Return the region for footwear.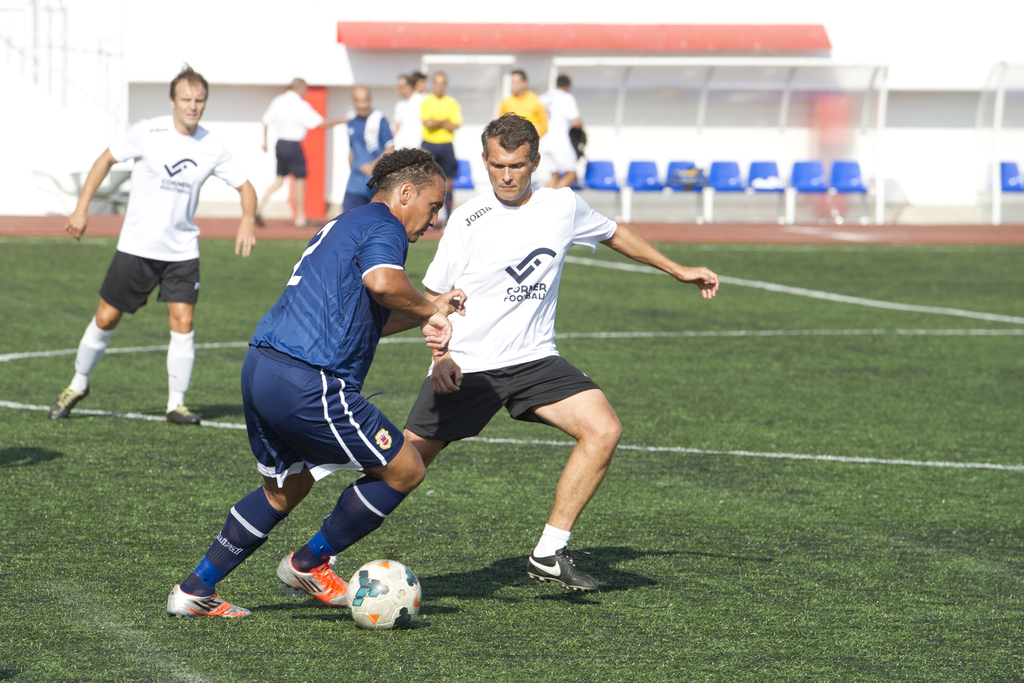
pyautogui.locateOnScreen(530, 548, 604, 588).
